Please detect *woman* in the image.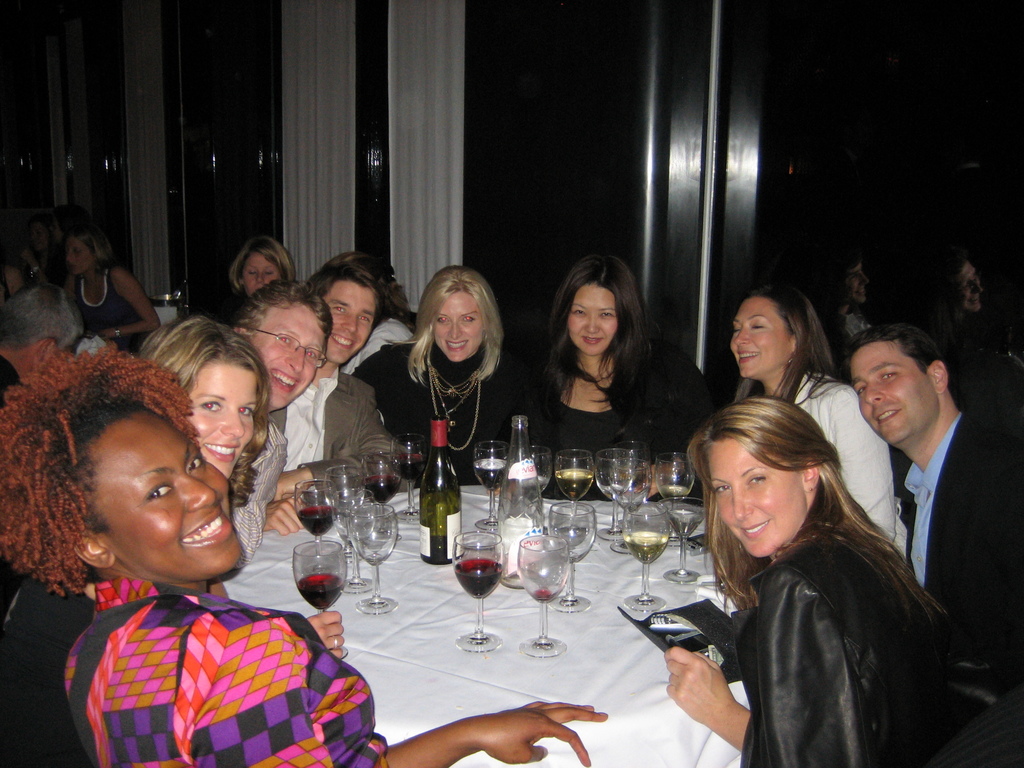
Rect(518, 250, 705, 500).
